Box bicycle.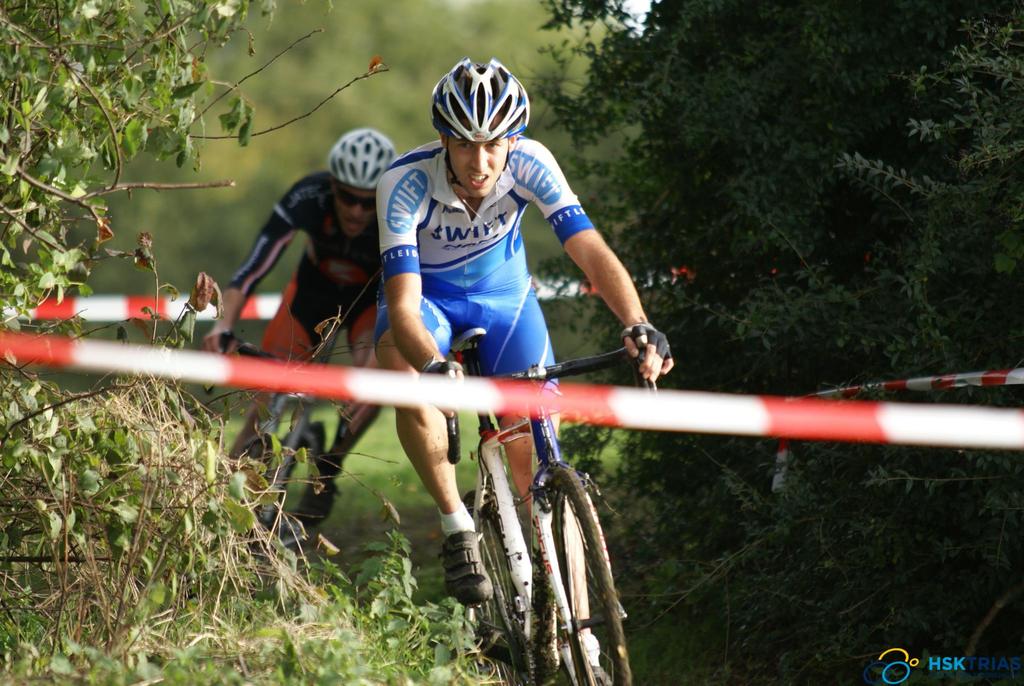
Rect(219, 259, 883, 681).
